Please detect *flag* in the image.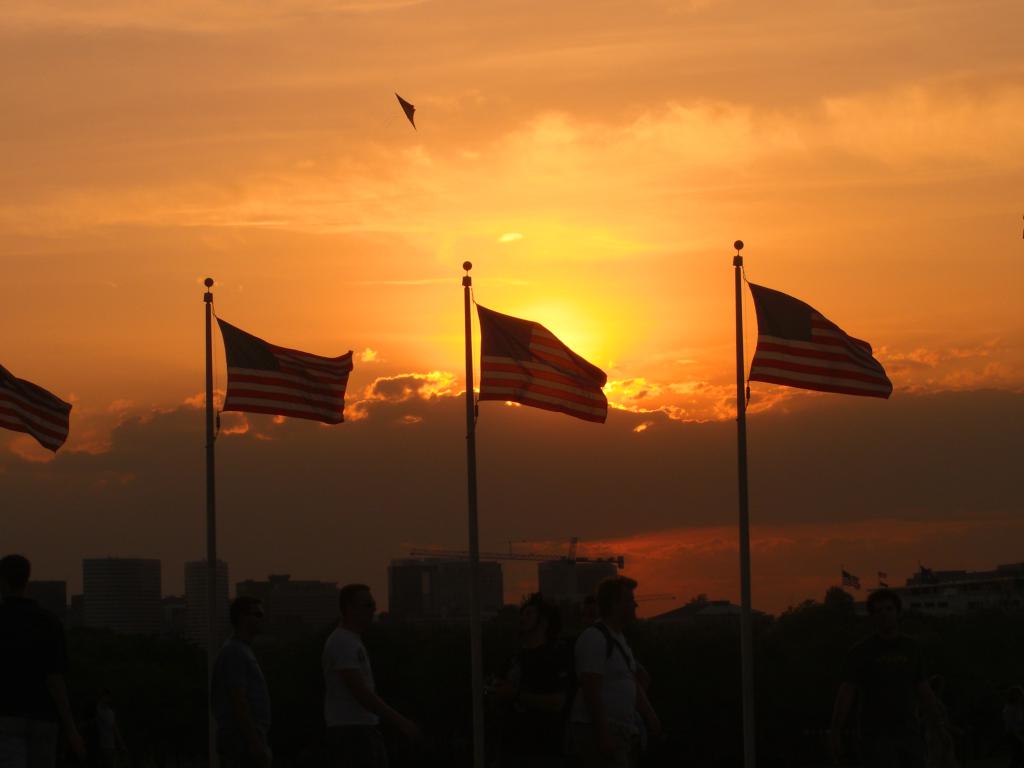
x1=0, y1=360, x2=79, y2=452.
